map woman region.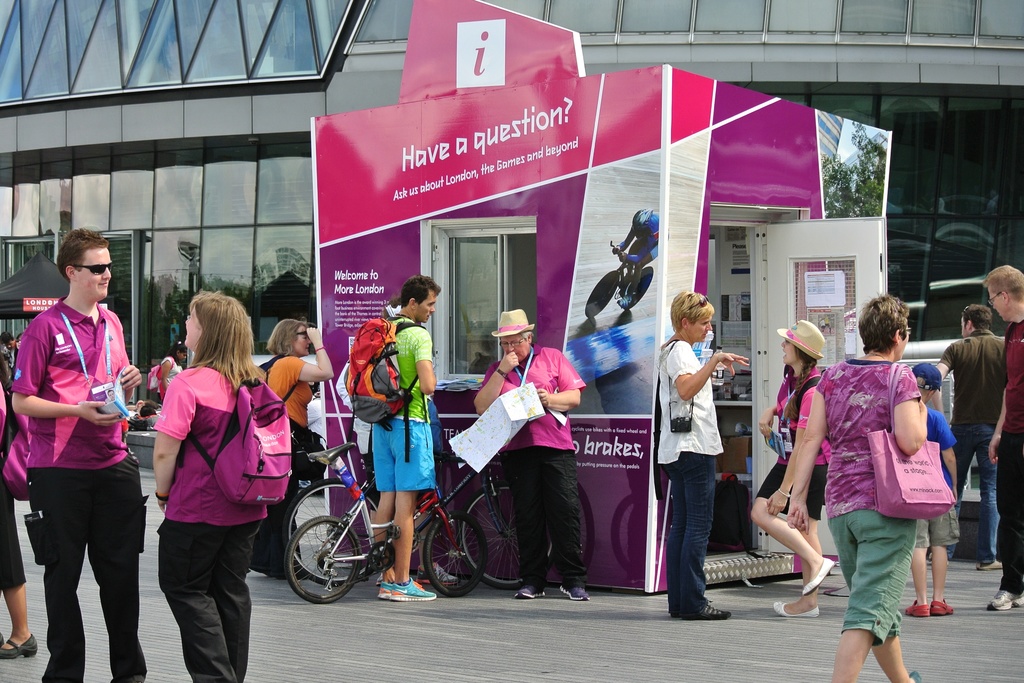
Mapped to {"left": 752, "top": 319, "right": 834, "bottom": 610}.
